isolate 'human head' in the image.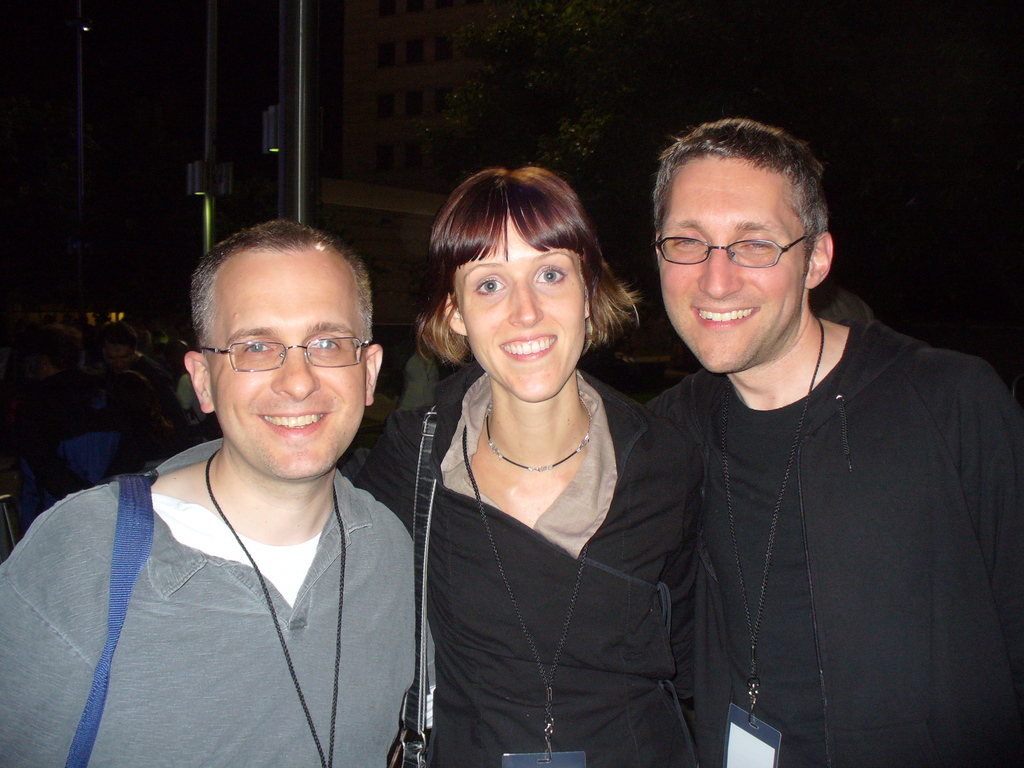
Isolated region: select_region(413, 166, 637, 404).
